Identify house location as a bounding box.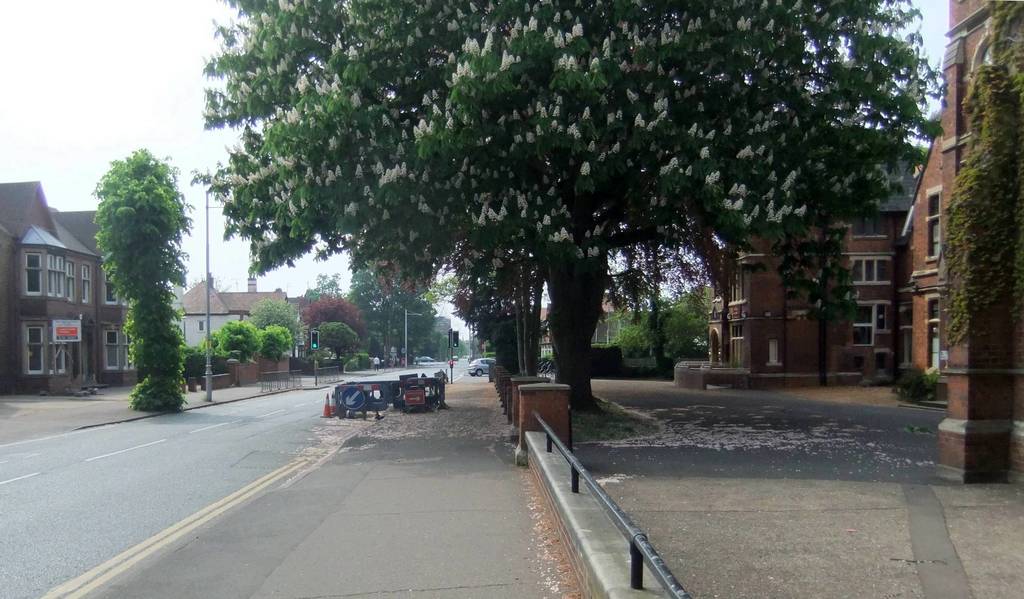
167/271/291/352.
